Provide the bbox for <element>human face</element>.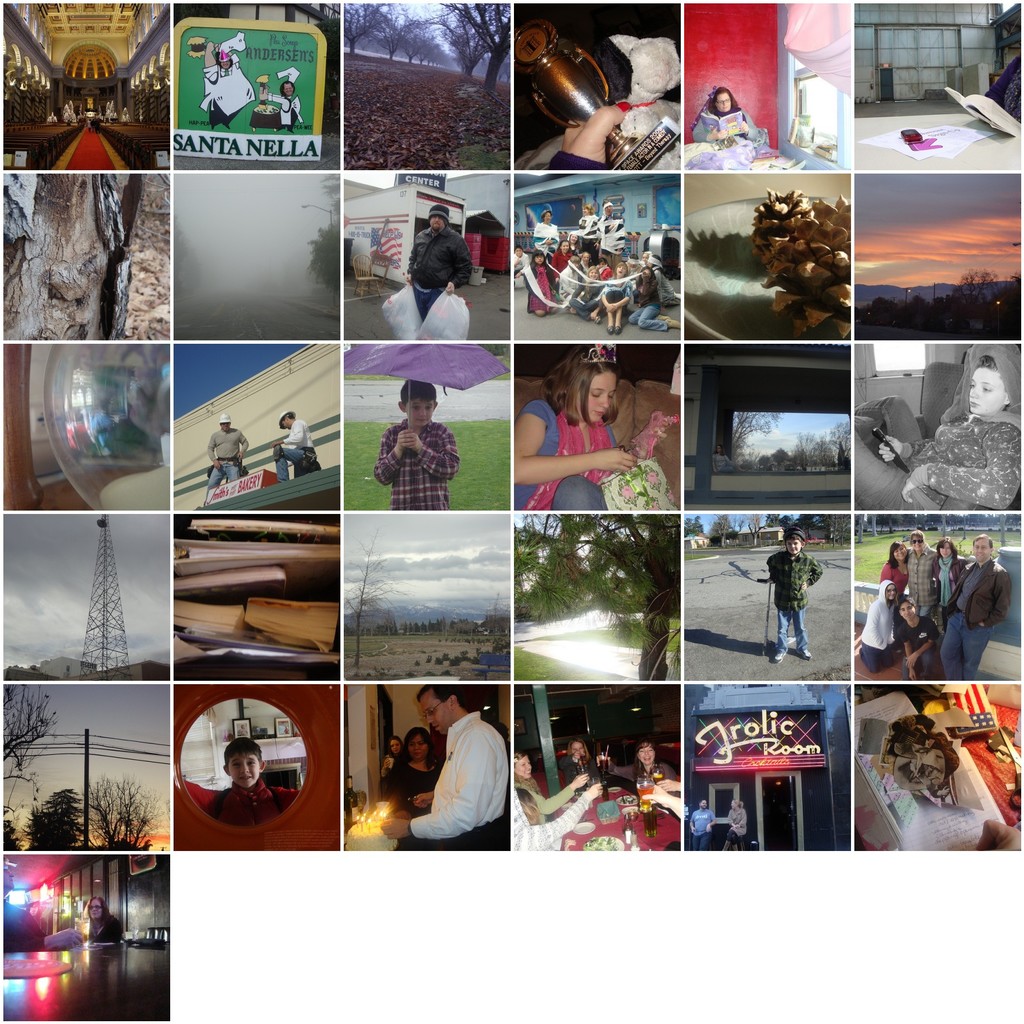
x1=577 y1=368 x2=617 y2=428.
